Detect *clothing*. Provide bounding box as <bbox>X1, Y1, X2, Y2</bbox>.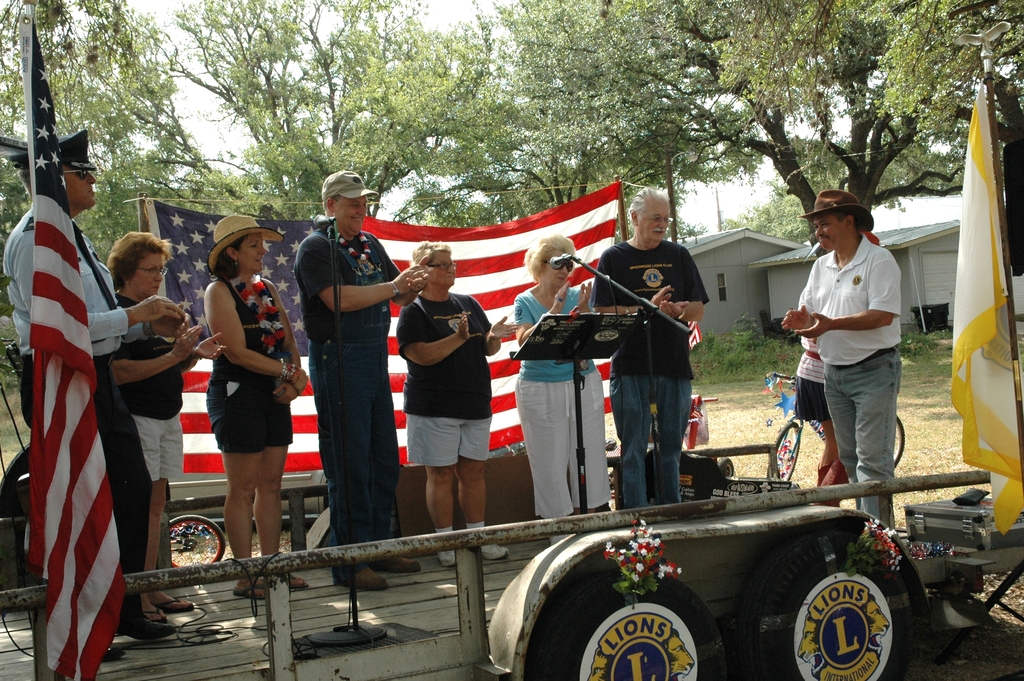
<bbox>785, 338, 828, 429</bbox>.
